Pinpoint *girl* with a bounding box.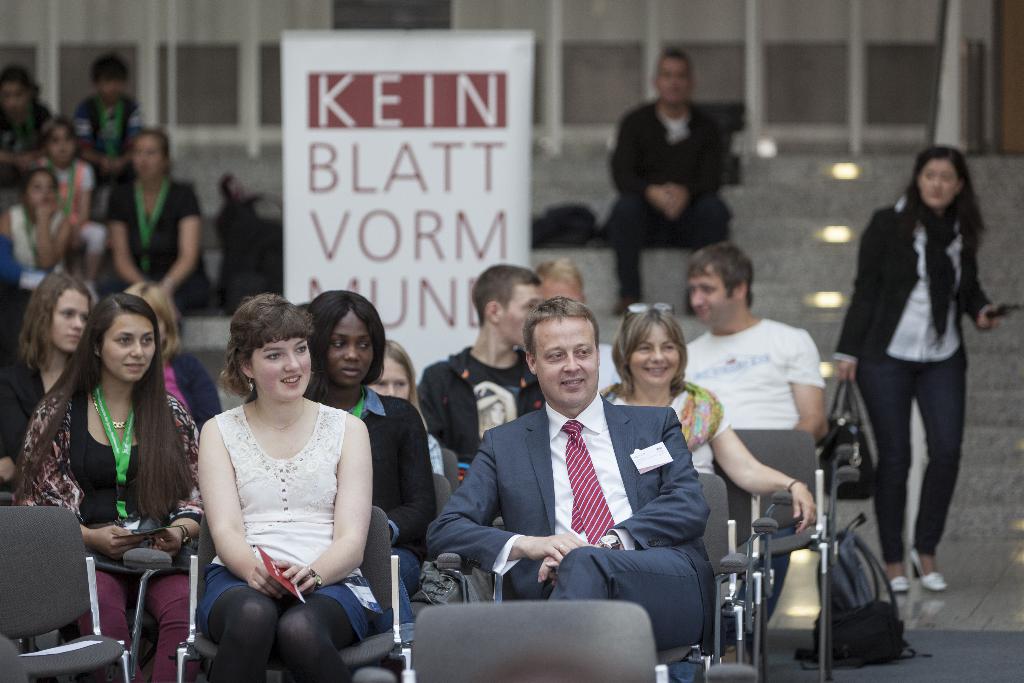
select_region(198, 295, 384, 682).
